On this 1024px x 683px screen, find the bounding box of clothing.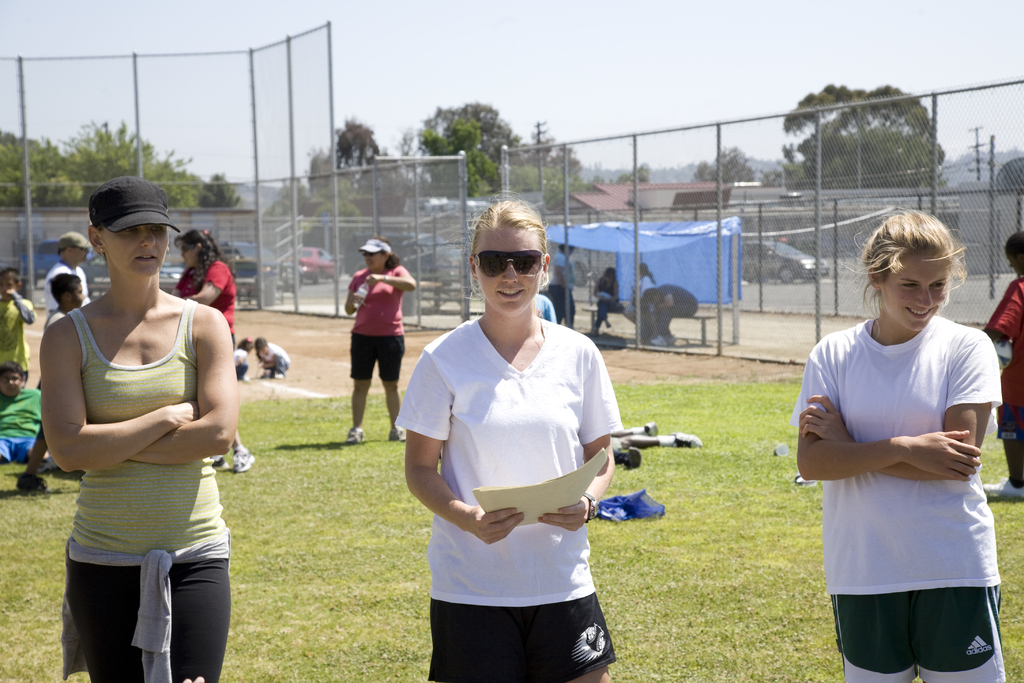
Bounding box: detection(232, 350, 246, 382).
